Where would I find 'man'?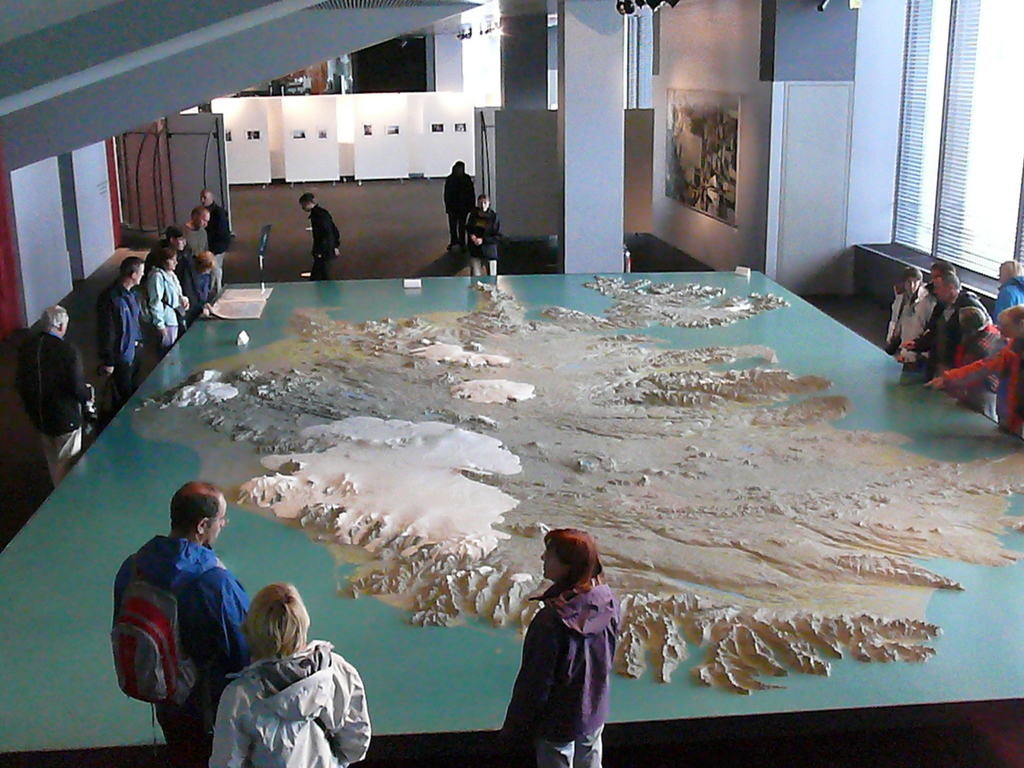
At bbox(898, 272, 986, 380).
